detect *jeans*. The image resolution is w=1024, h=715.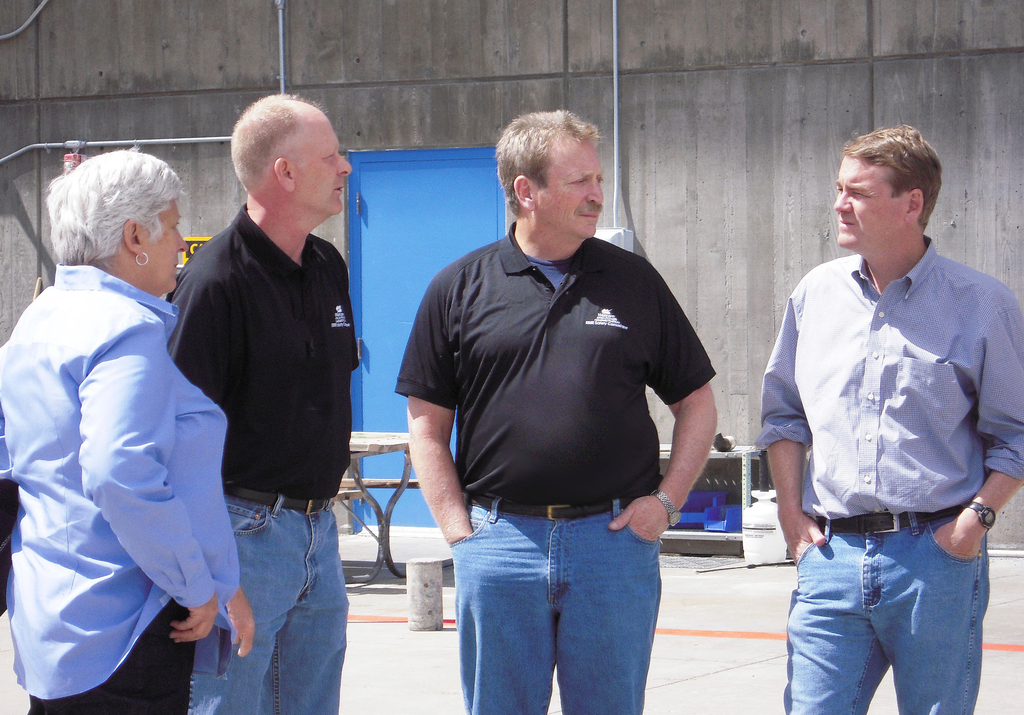
[788,515,985,714].
